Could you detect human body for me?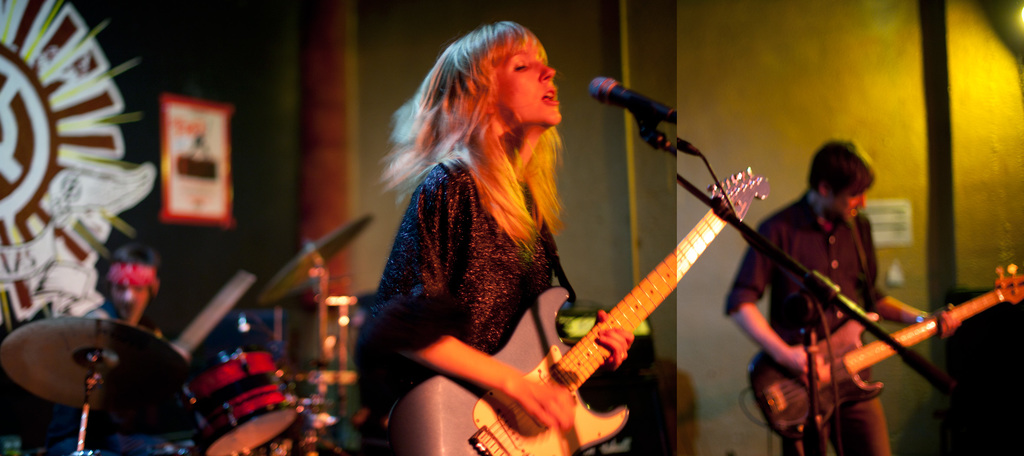
Detection result: detection(376, 54, 636, 455).
